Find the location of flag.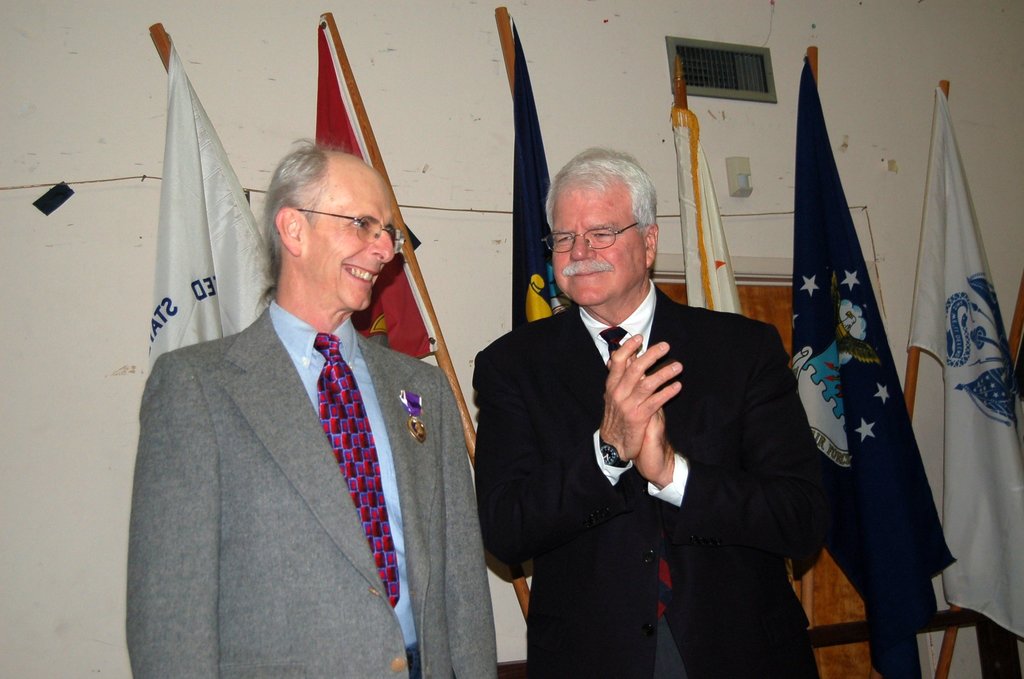
Location: [671, 107, 748, 312].
